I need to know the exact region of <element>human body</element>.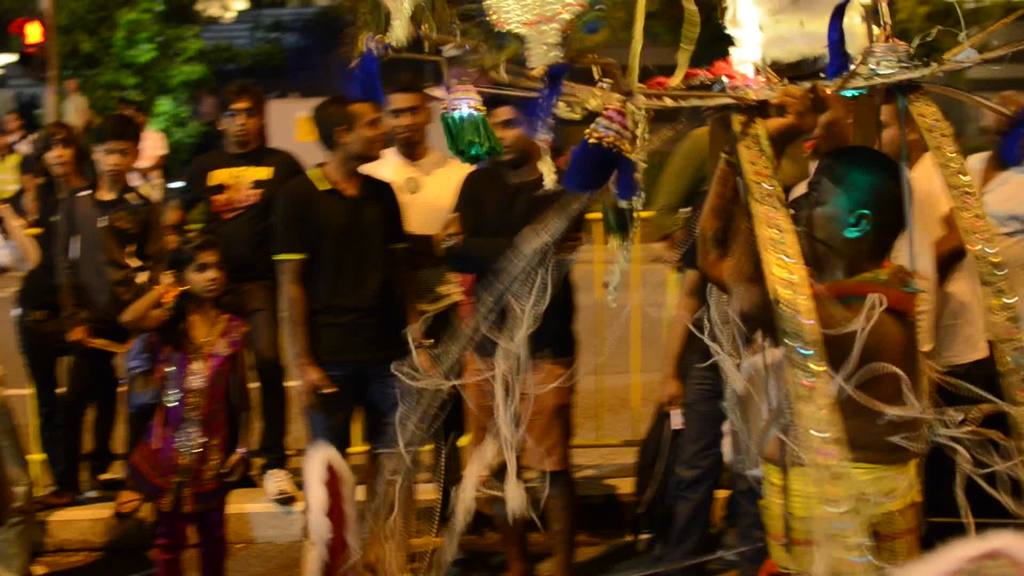
Region: (138, 237, 252, 565).
